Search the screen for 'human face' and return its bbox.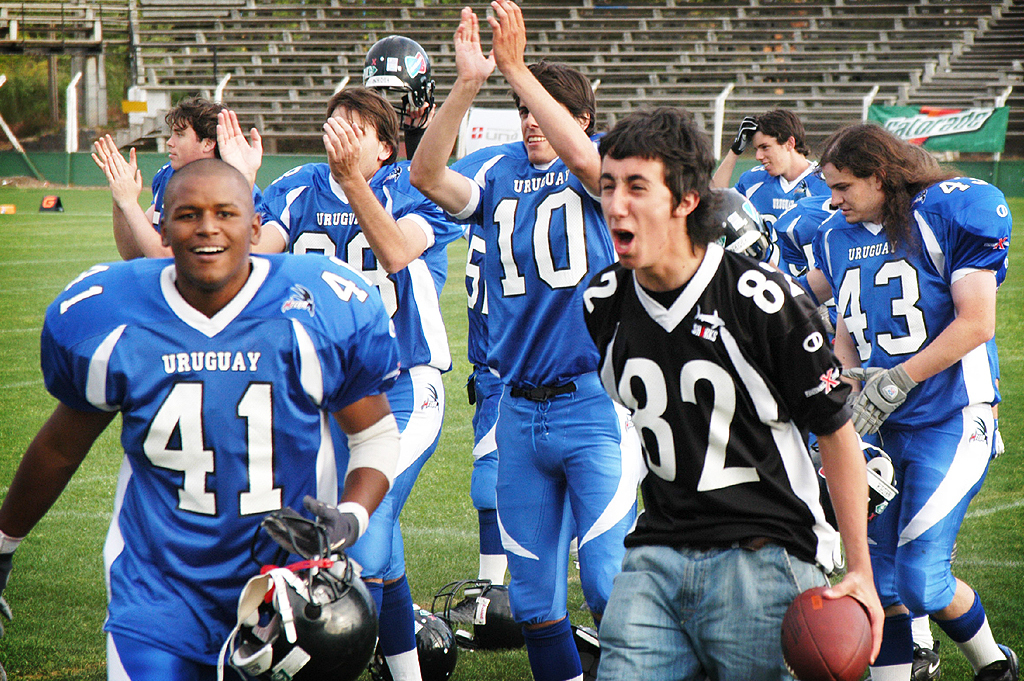
Found: box(168, 112, 203, 164).
